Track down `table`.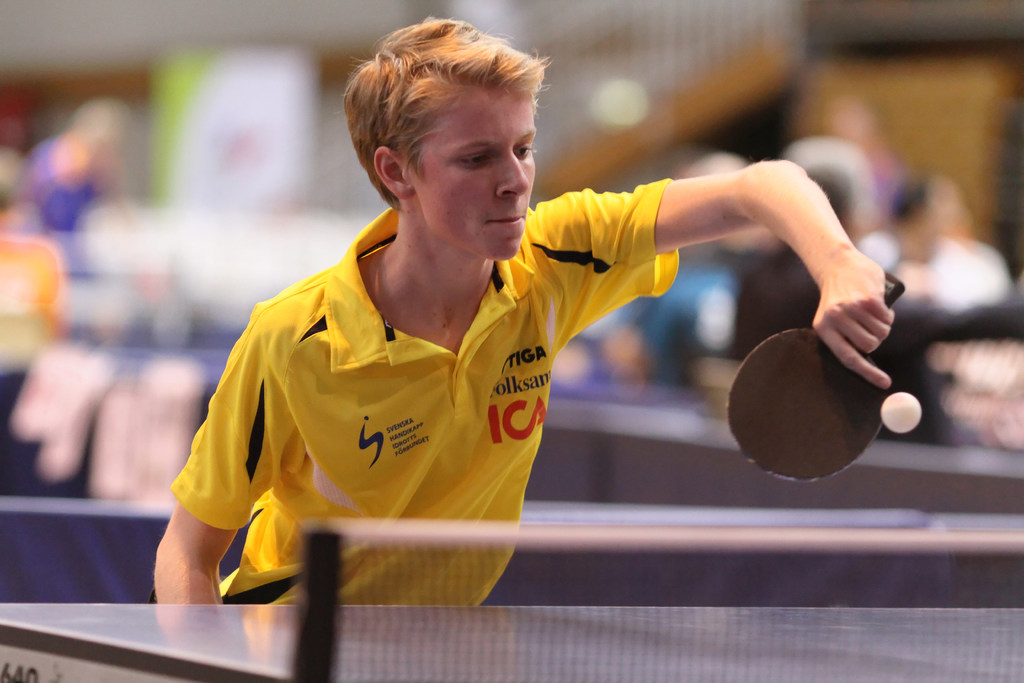
Tracked to <region>0, 602, 1023, 682</region>.
